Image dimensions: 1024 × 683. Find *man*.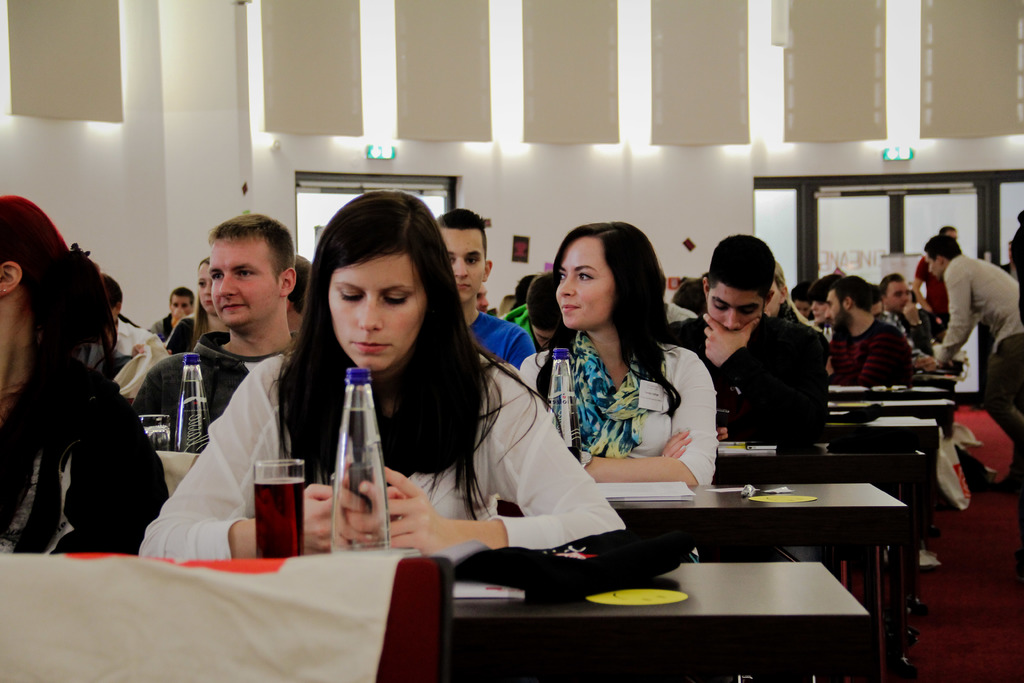
<bbox>151, 290, 193, 342</bbox>.
